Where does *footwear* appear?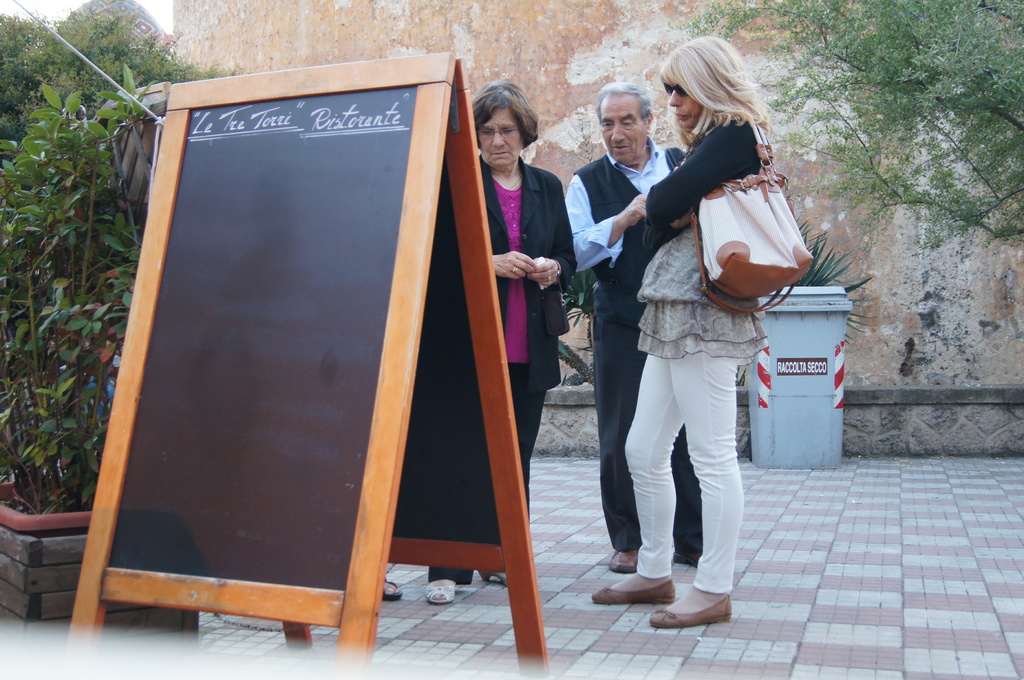
Appears at region(608, 547, 636, 575).
